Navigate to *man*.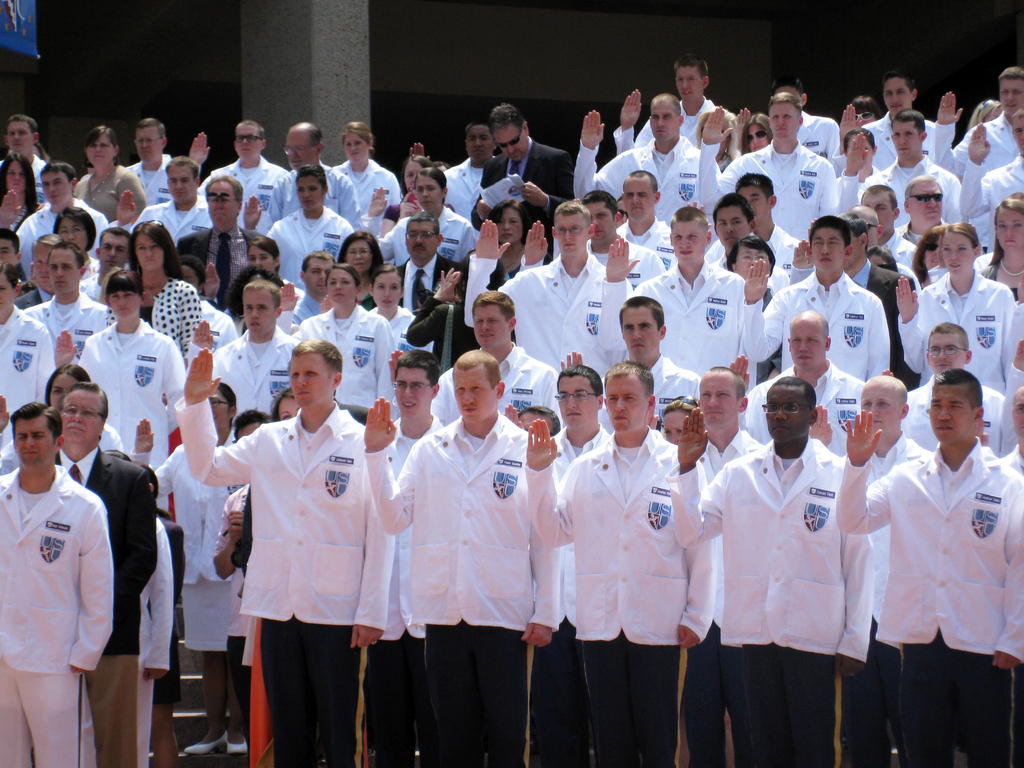
Navigation target: bbox=(1004, 388, 1023, 481).
